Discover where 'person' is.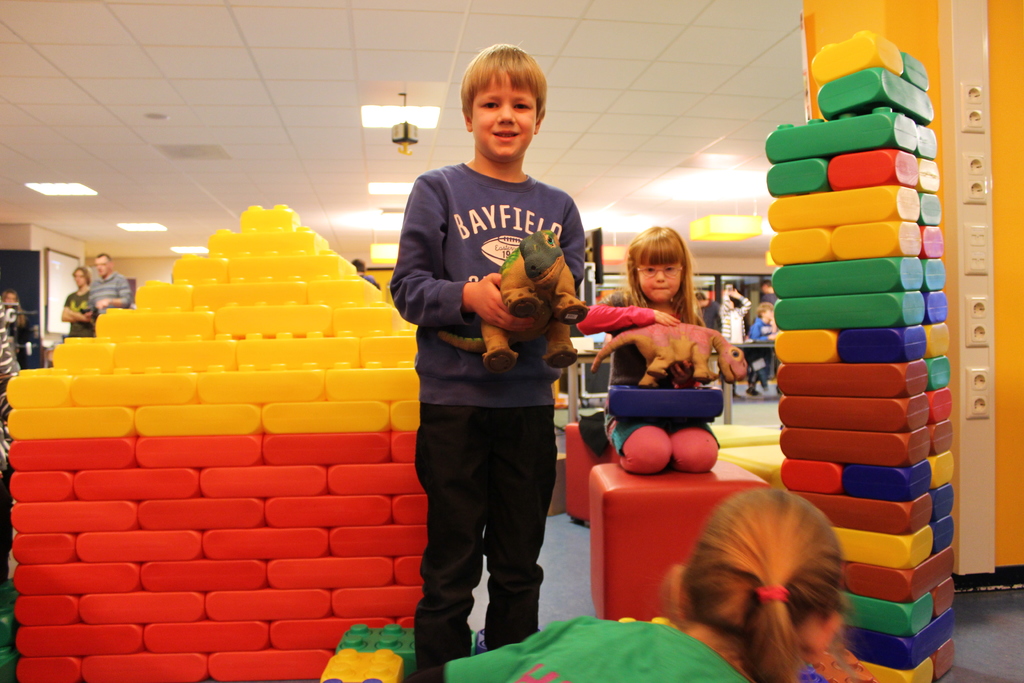
Discovered at select_region(388, 45, 588, 682).
